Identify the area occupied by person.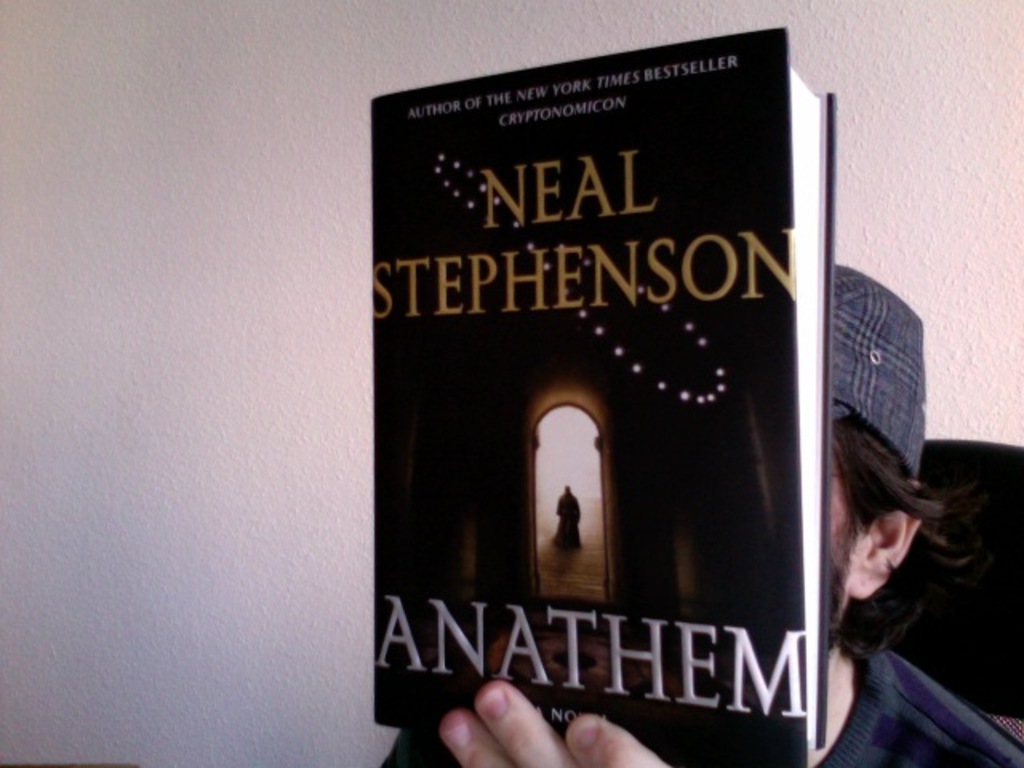
Area: 379:264:1022:766.
